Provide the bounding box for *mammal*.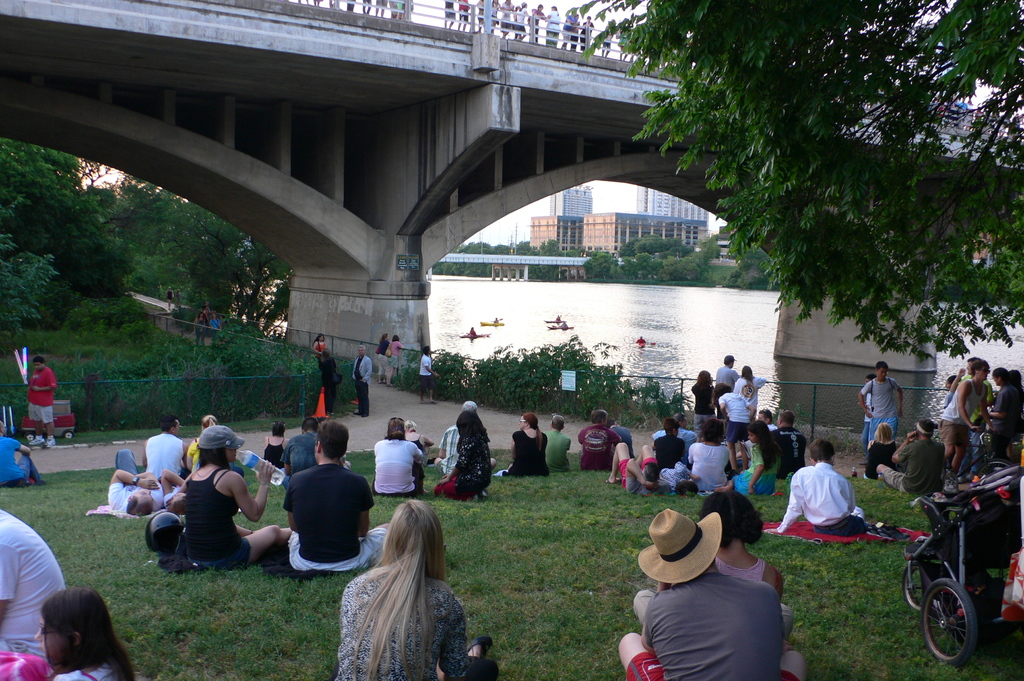
{"left": 685, "top": 415, "right": 736, "bottom": 495}.
